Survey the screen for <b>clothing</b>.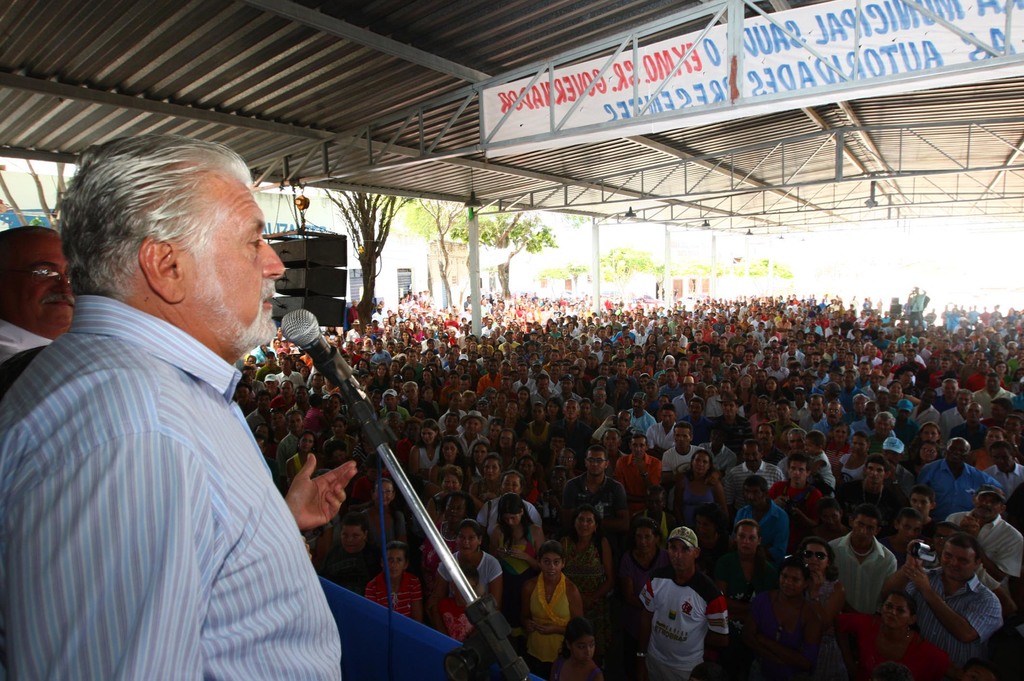
Survey found: 842, 477, 902, 519.
